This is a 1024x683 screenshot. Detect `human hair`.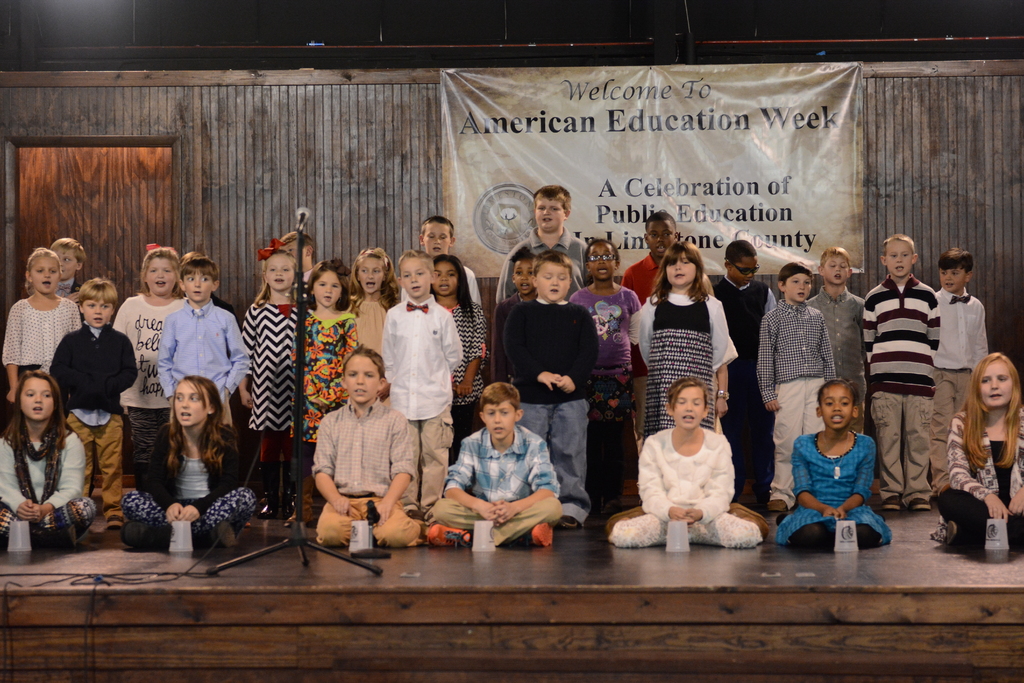
{"x1": 479, "y1": 381, "x2": 518, "y2": 411}.
